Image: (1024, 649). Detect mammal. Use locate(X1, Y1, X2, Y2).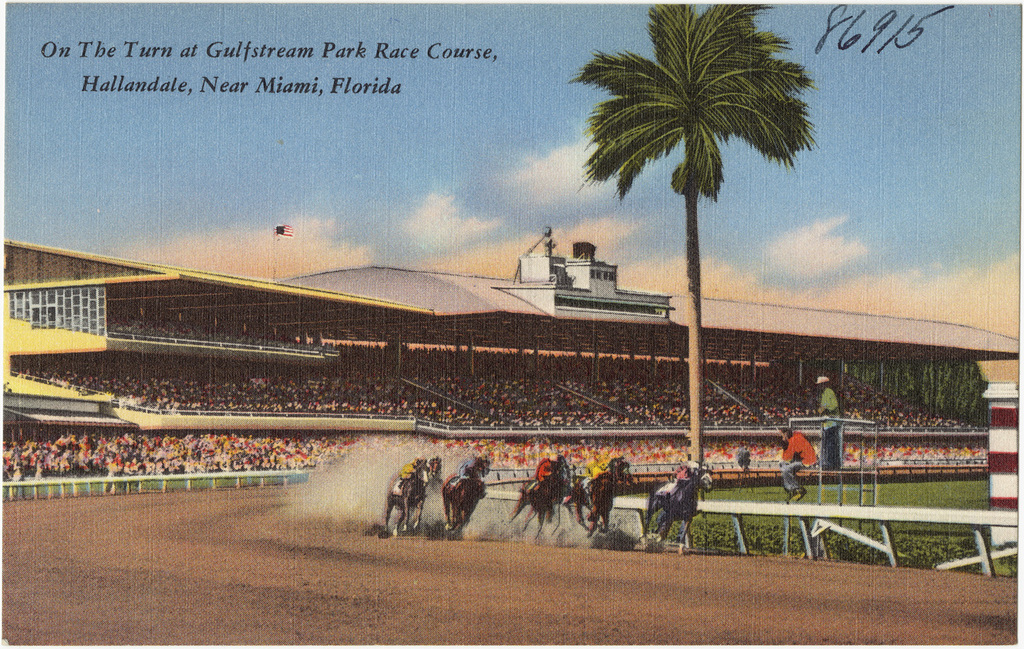
locate(507, 461, 567, 536).
